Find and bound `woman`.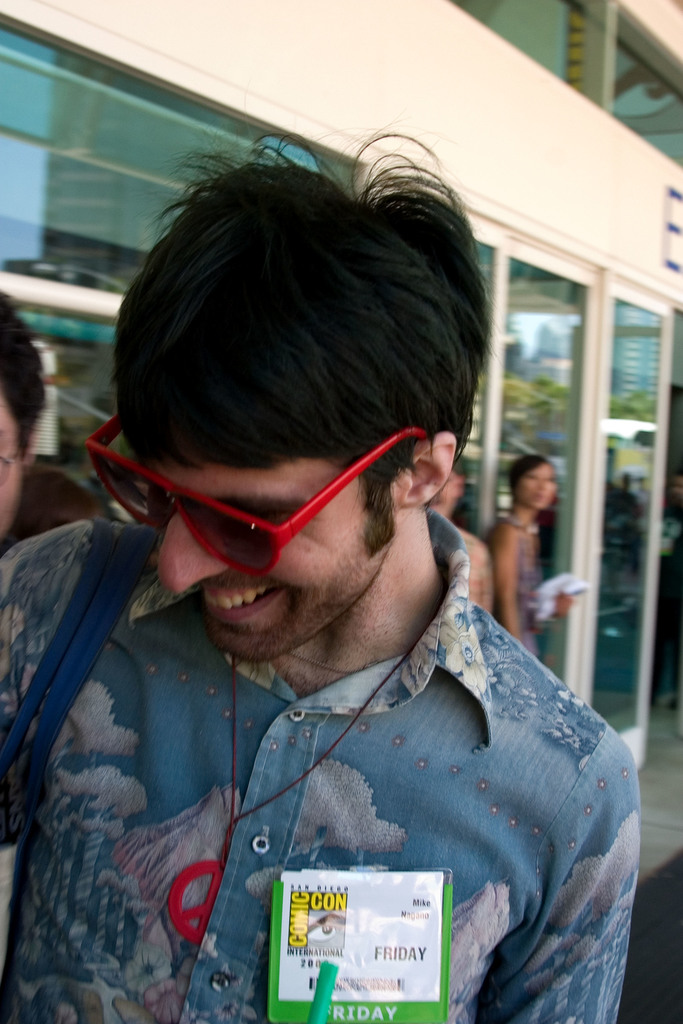
Bound: detection(480, 452, 576, 666).
